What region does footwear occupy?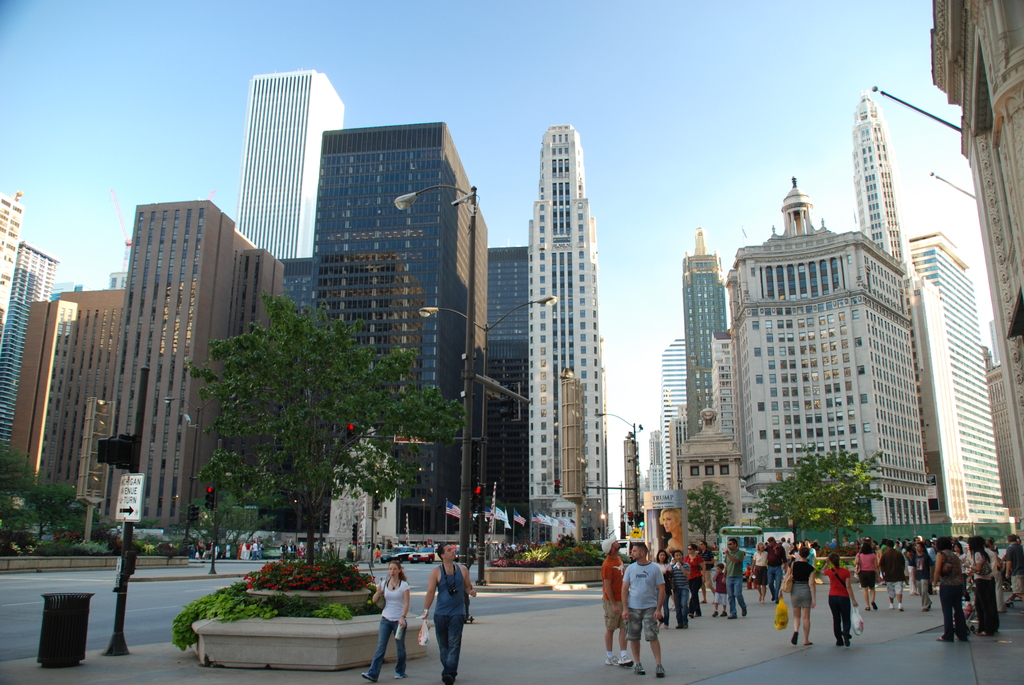
[left=838, top=642, right=842, bottom=646].
